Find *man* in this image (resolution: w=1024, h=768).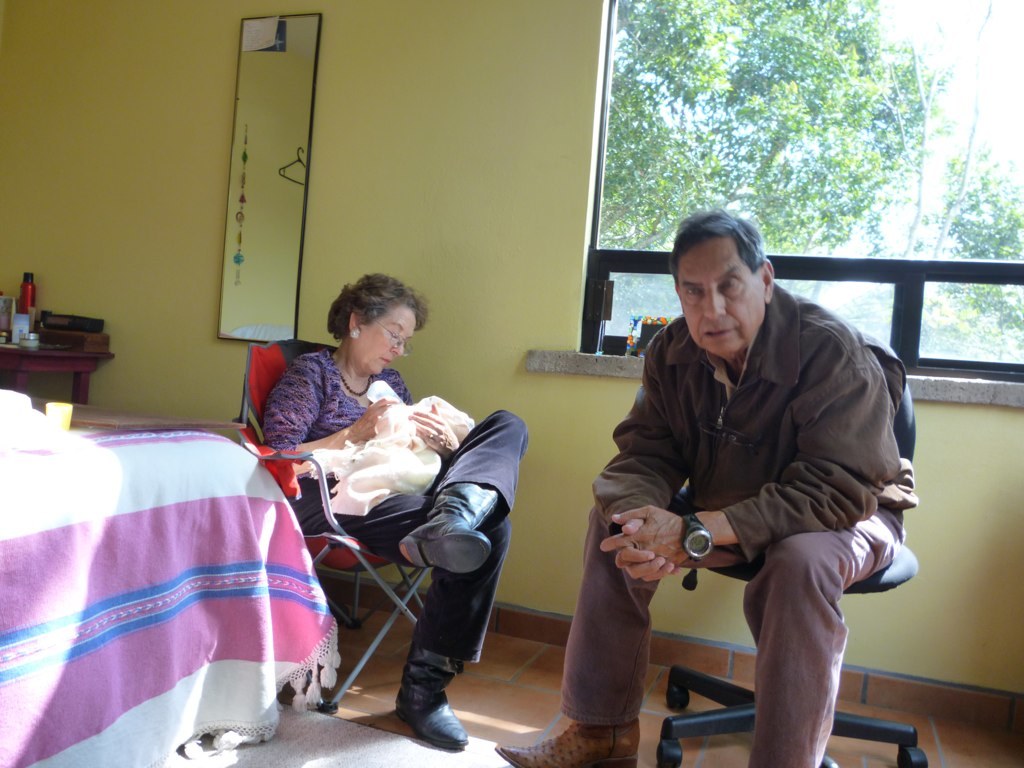
{"left": 593, "top": 210, "right": 914, "bottom": 748}.
